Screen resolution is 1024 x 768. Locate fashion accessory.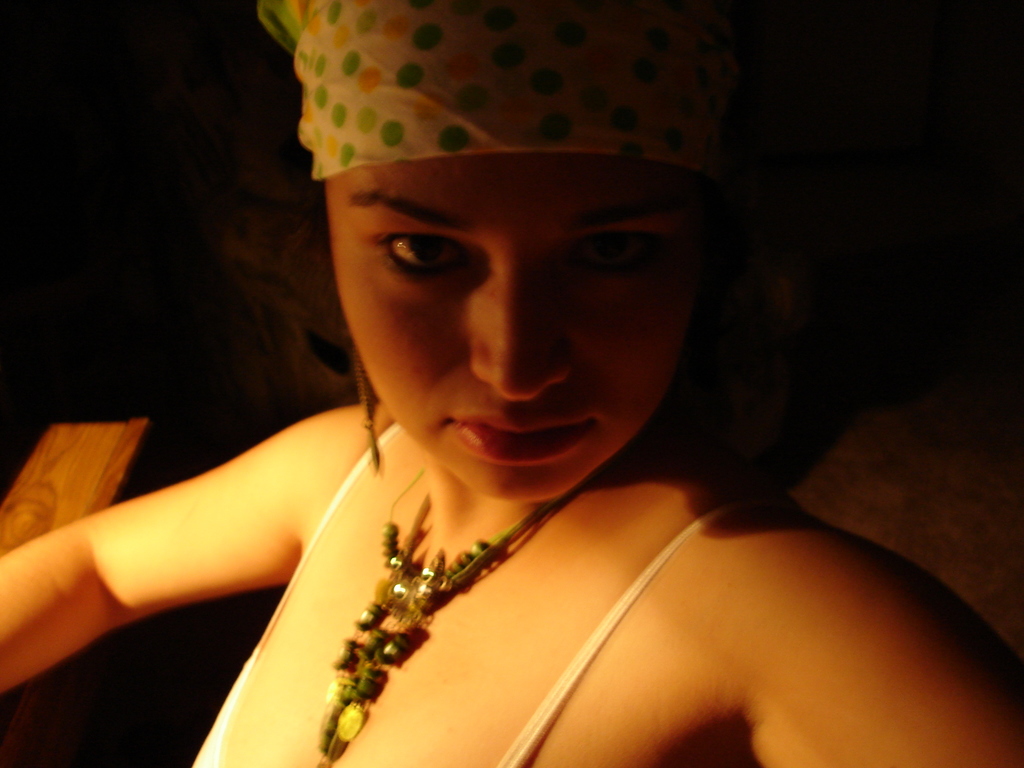
x1=316 y1=463 x2=595 y2=767.
